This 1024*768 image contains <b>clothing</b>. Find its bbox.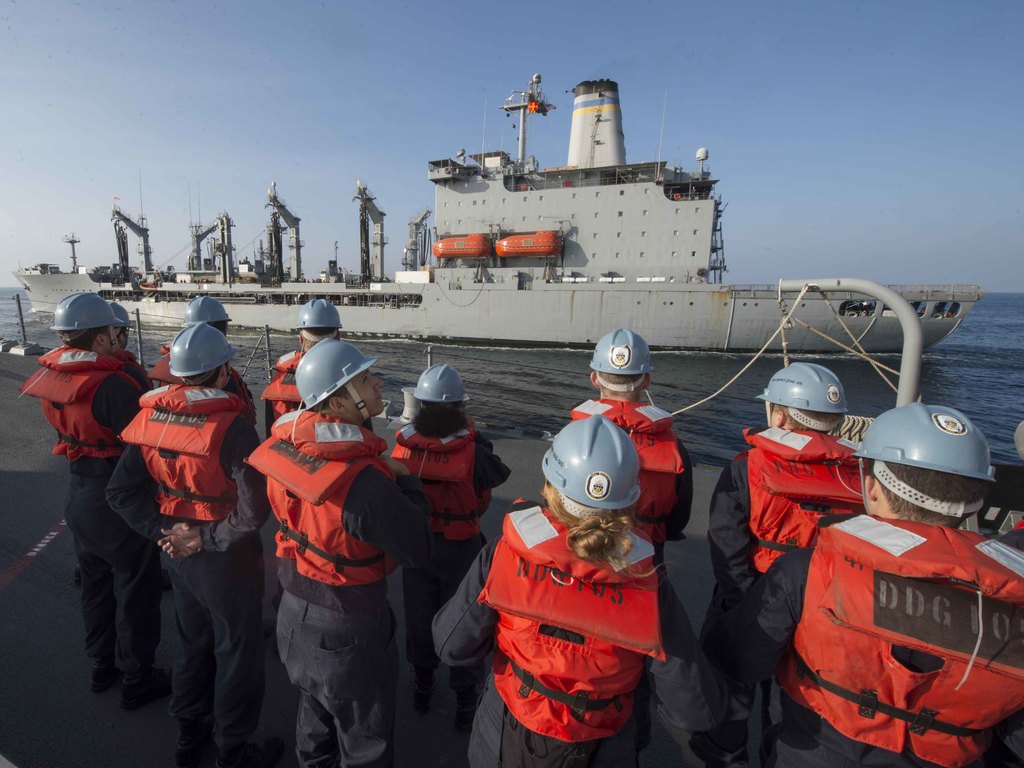
left=566, top=404, right=695, bottom=556.
